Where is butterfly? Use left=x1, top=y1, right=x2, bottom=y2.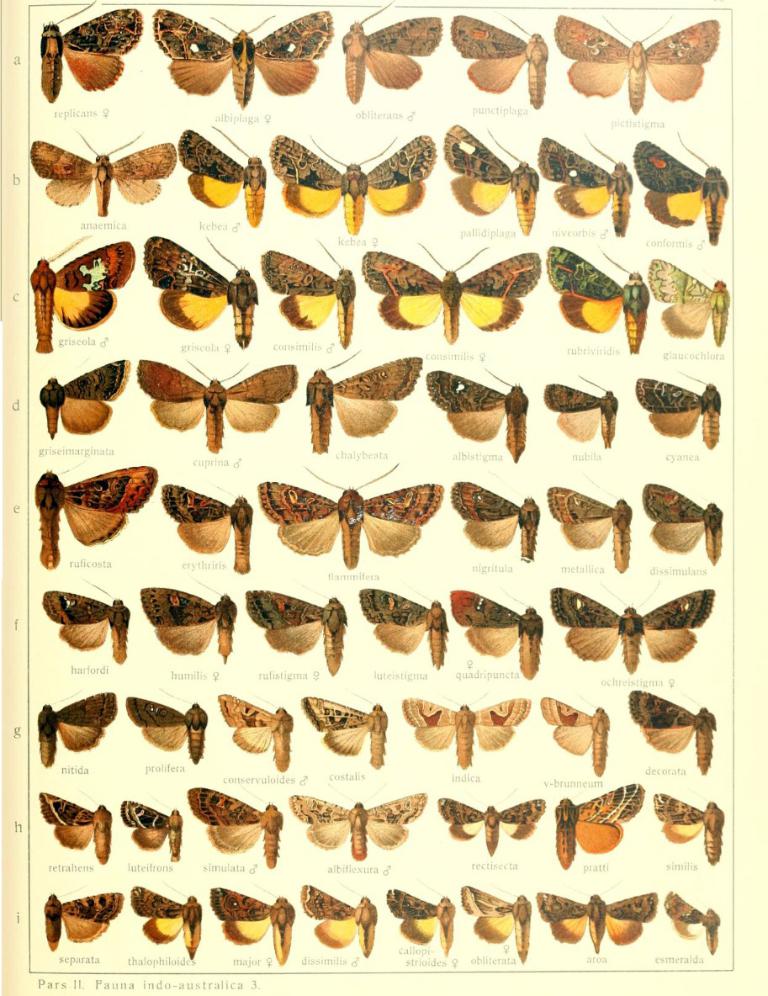
left=453, top=14, right=548, bottom=109.
